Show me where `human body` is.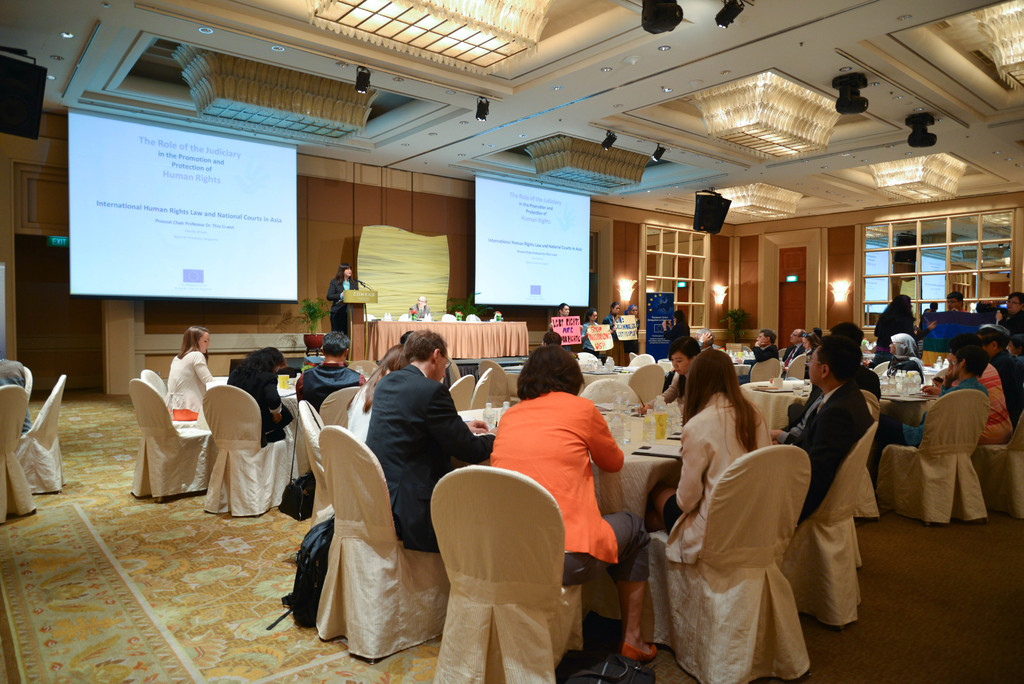
`human body` is at (778, 384, 868, 510).
